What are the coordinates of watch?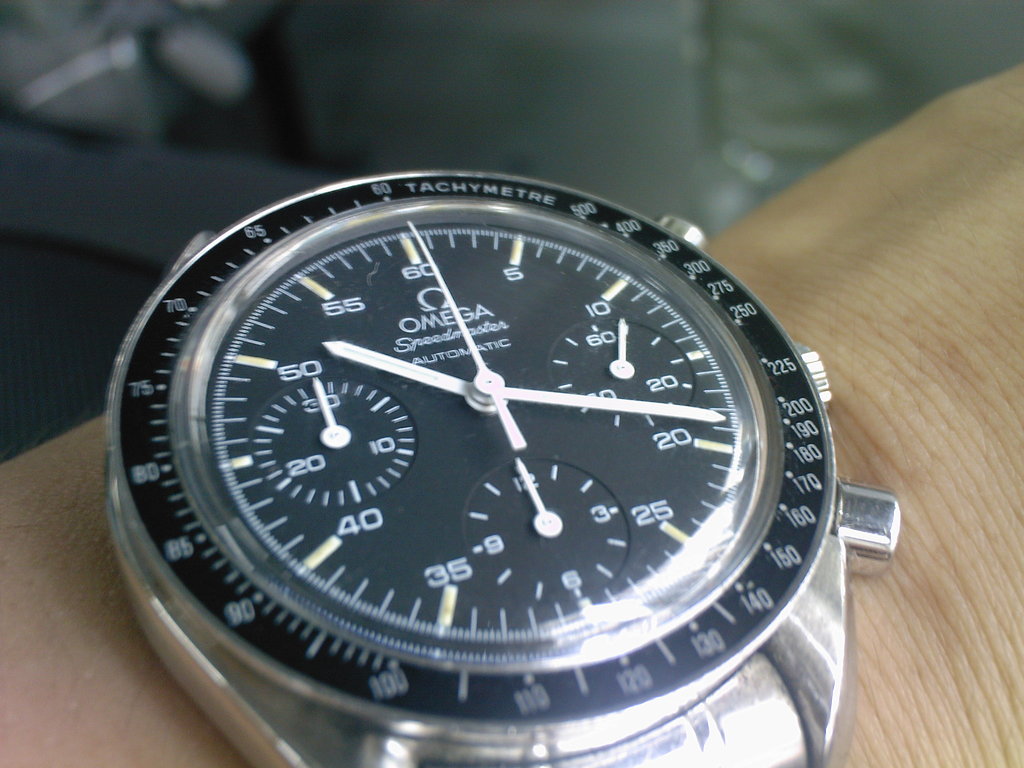
<bbox>104, 177, 903, 767</bbox>.
